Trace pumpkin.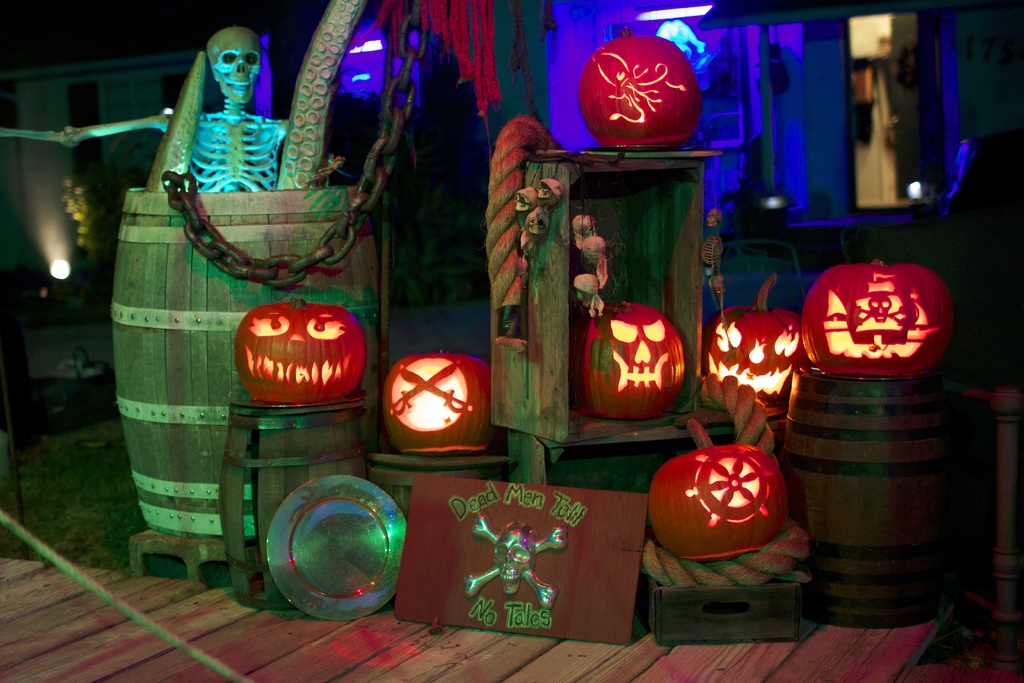
Traced to x1=705, y1=272, x2=808, y2=415.
